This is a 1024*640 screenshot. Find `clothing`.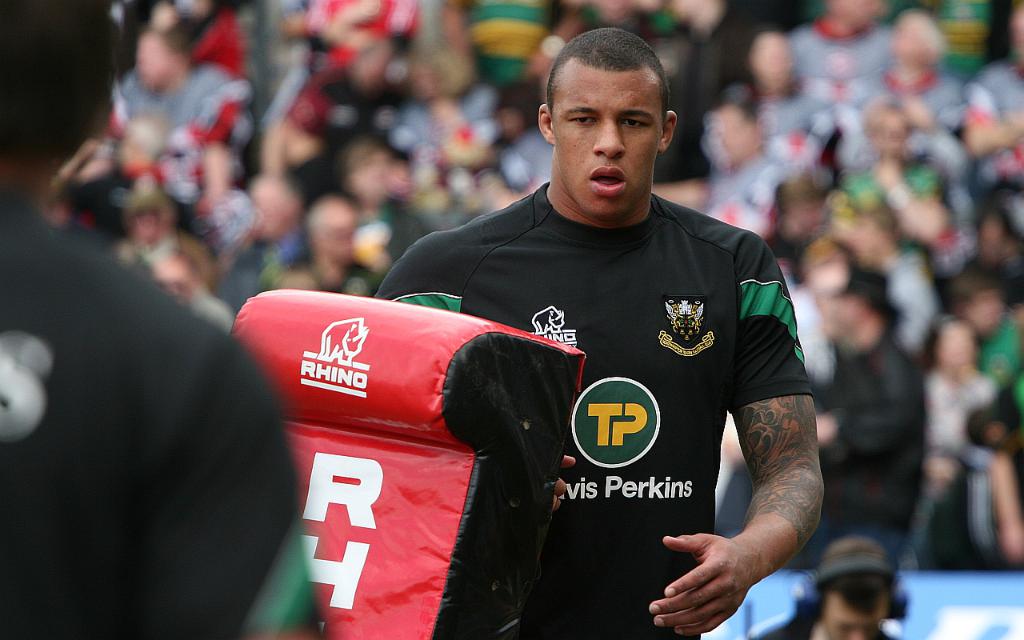
Bounding box: pyautogui.locateOnScreen(418, 158, 806, 597).
